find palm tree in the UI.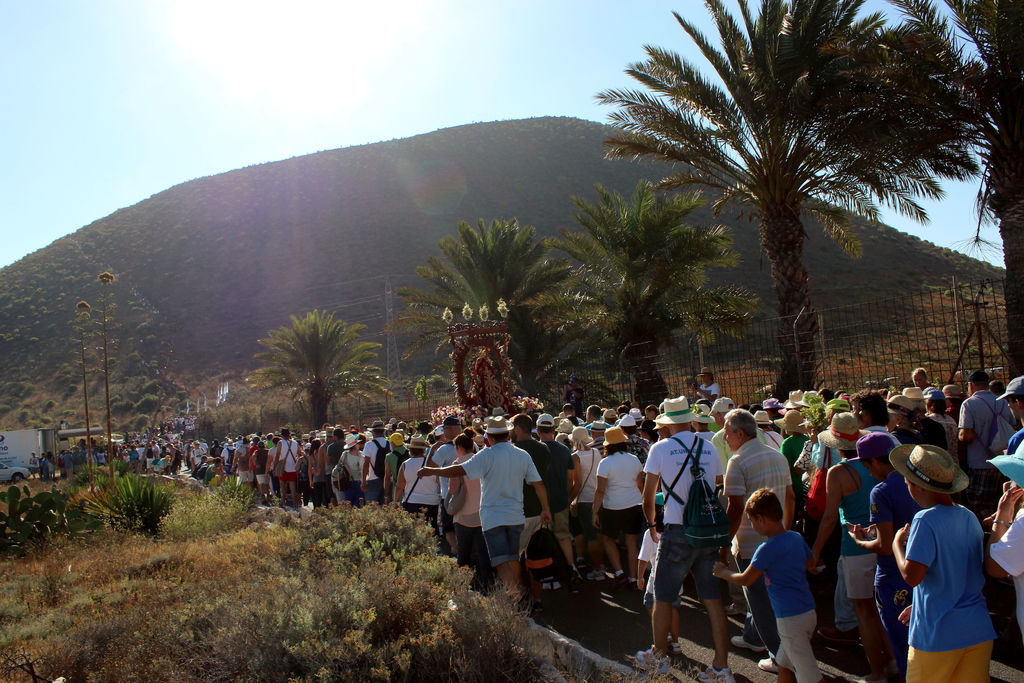
UI element at left=213, top=327, right=378, bottom=427.
